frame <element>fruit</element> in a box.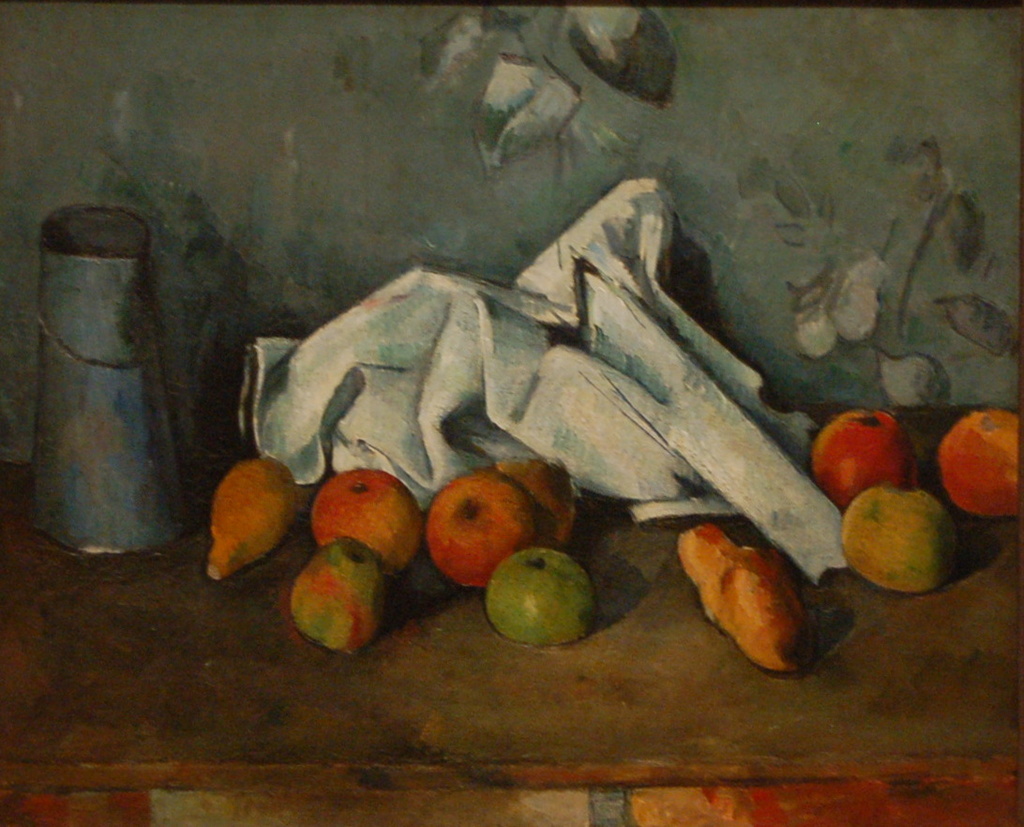
<box>205,453,302,582</box>.
